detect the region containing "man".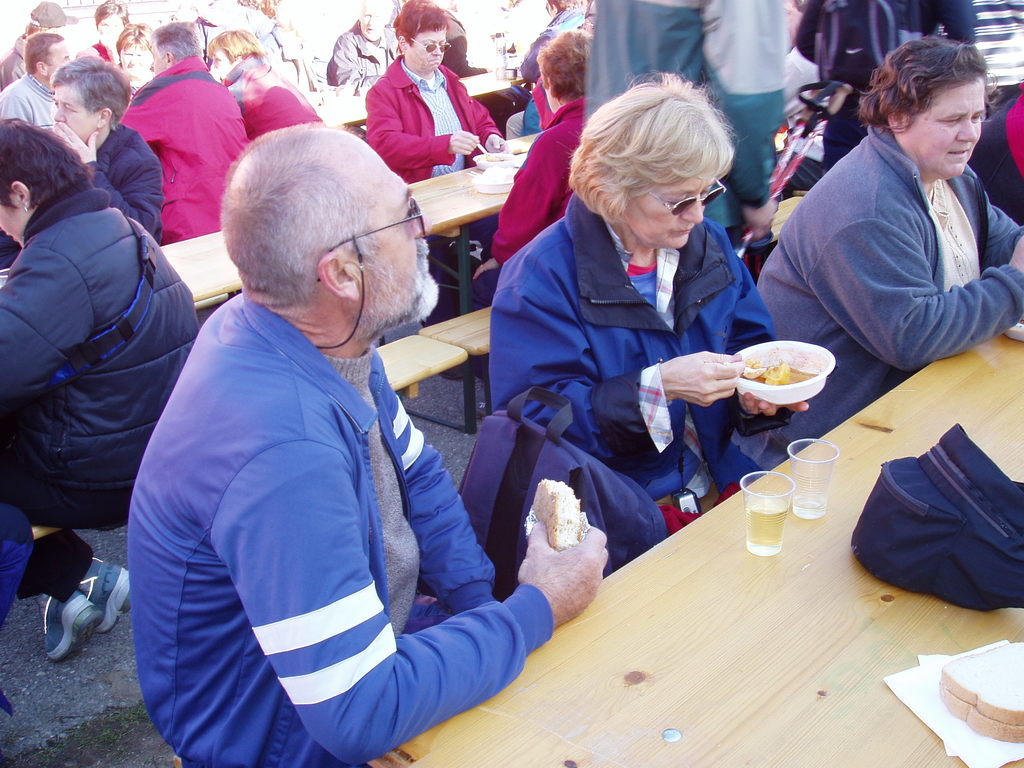
(120, 100, 534, 767).
